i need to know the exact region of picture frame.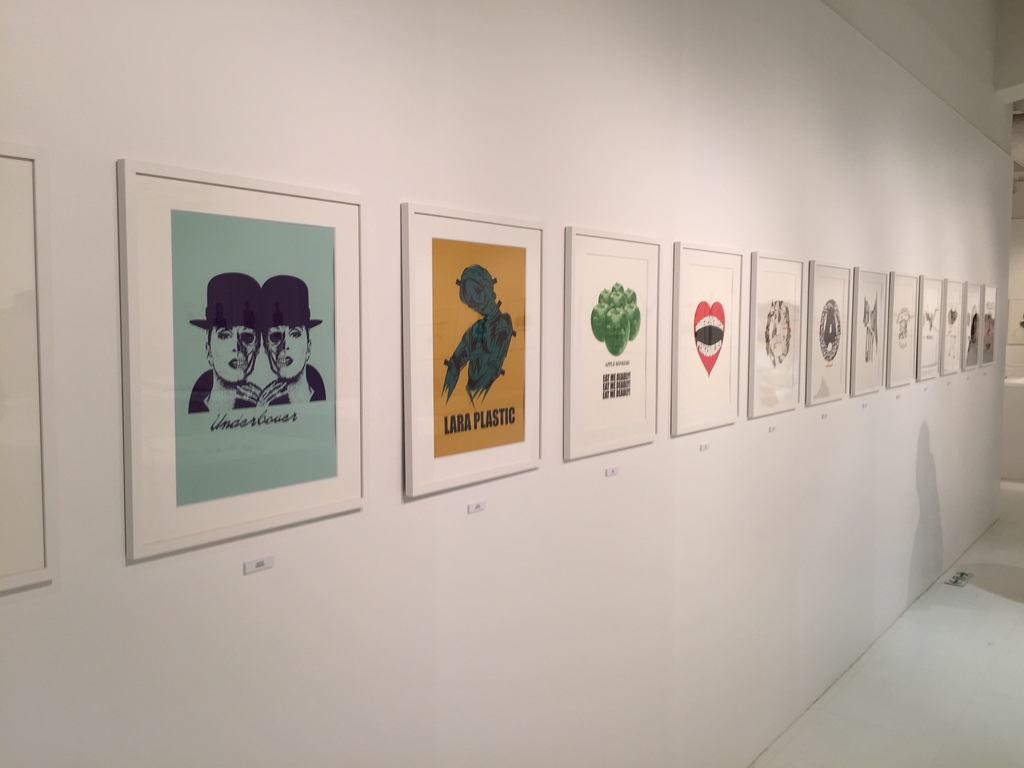
Region: (x1=751, y1=252, x2=805, y2=419).
